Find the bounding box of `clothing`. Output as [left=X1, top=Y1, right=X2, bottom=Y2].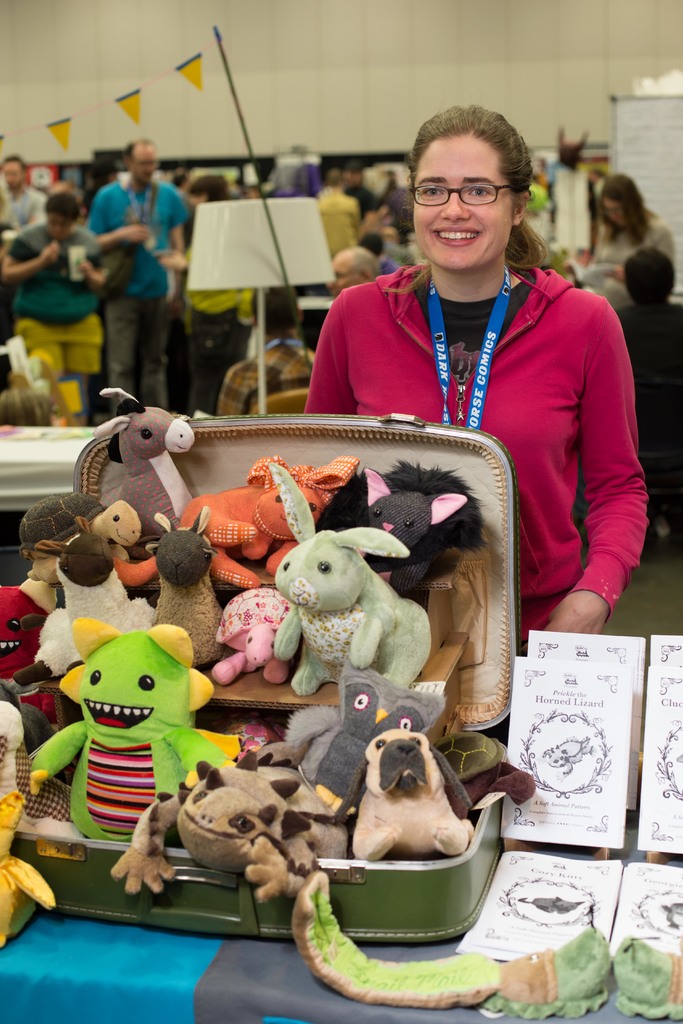
[left=593, top=232, right=680, bottom=288].
